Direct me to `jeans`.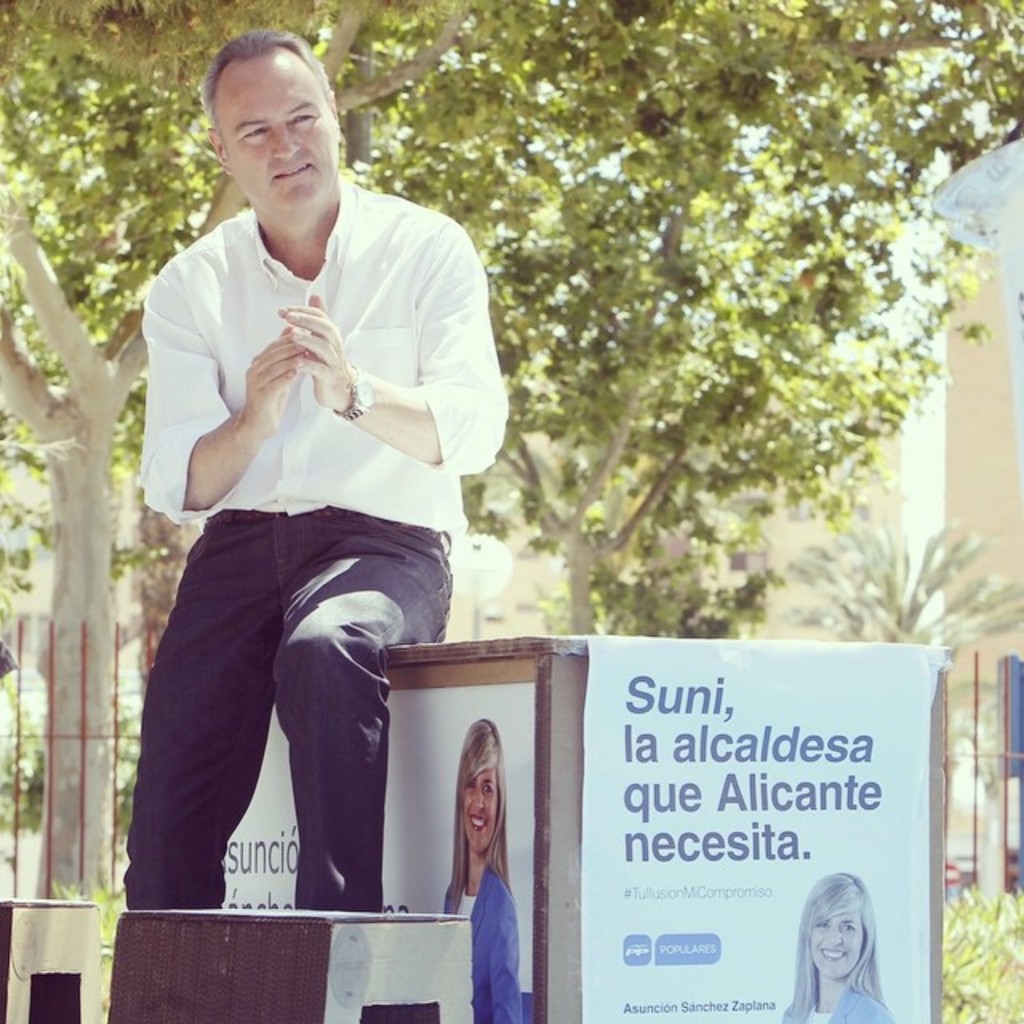
Direction: (x1=122, y1=499, x2=451, y2=912).
